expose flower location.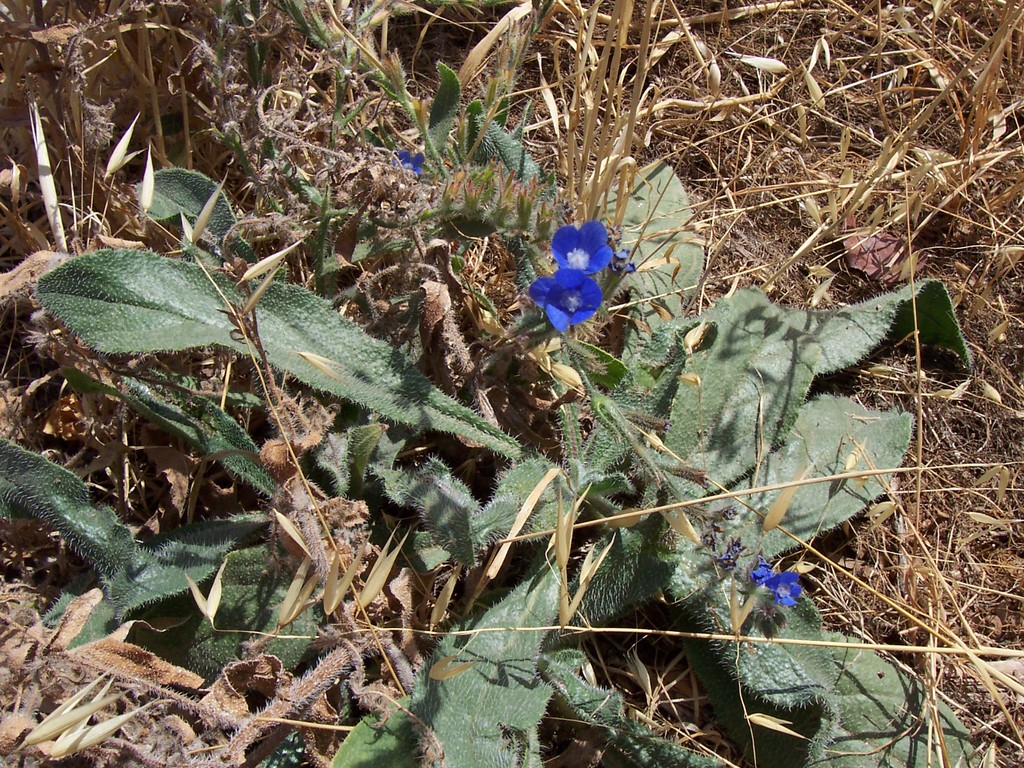
Exposed at 761/572/803/609.
